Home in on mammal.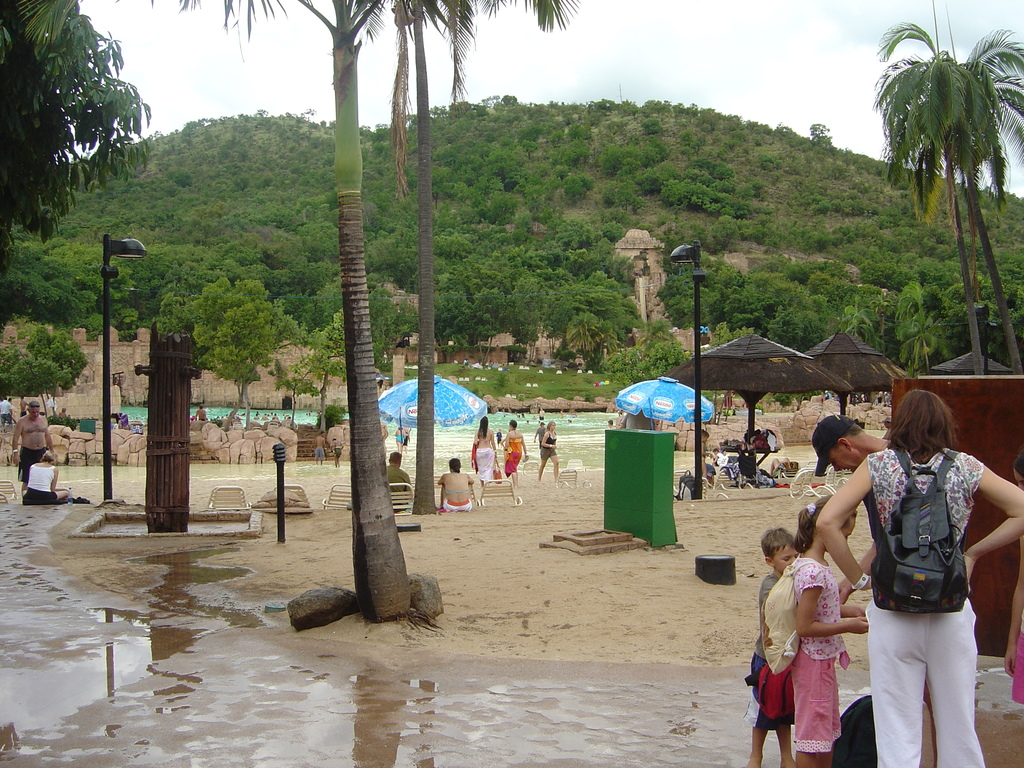
Homed in at 312:431:324:463.
